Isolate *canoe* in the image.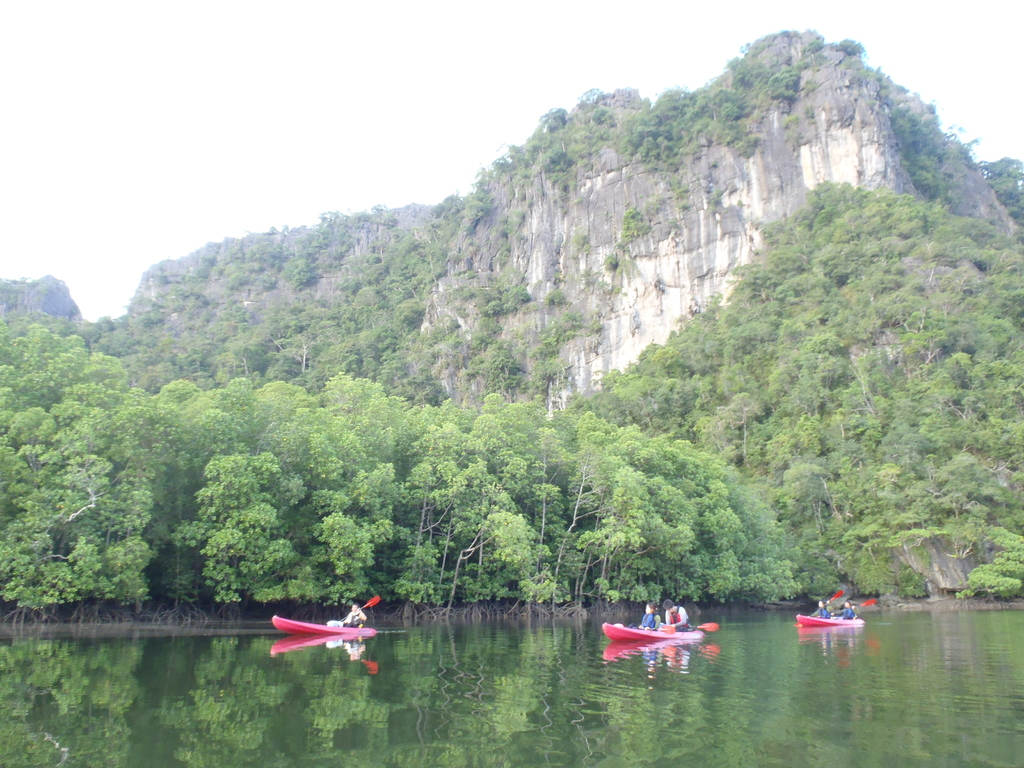
Isolated region: <region>272, 614, 375, 639</region>.
